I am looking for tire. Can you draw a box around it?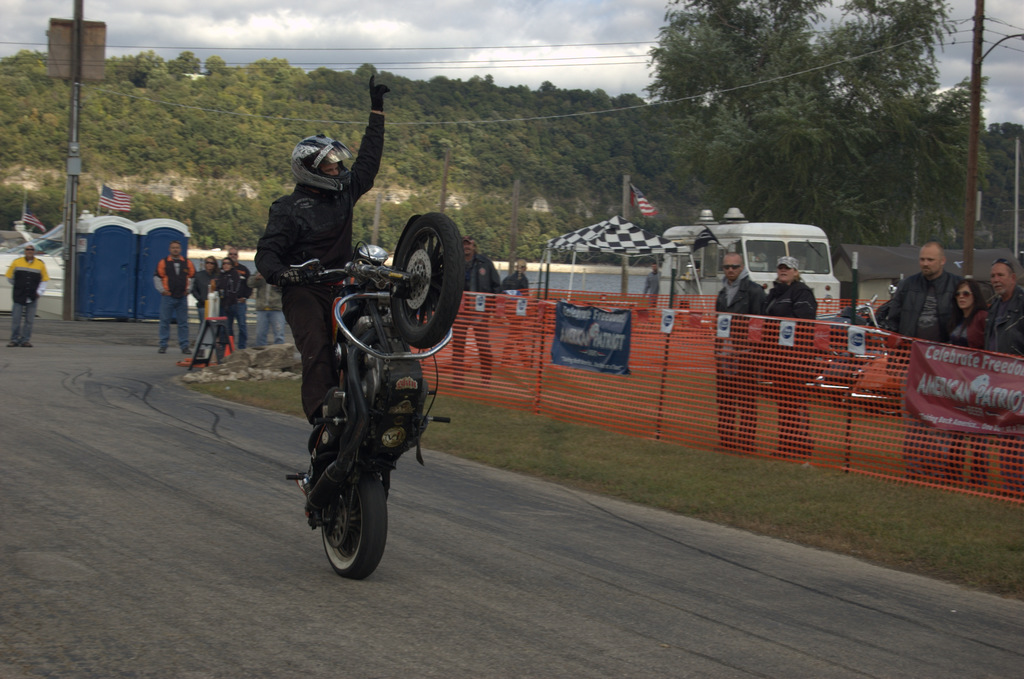
Sure, the bounding box is 397,205,477,345.
